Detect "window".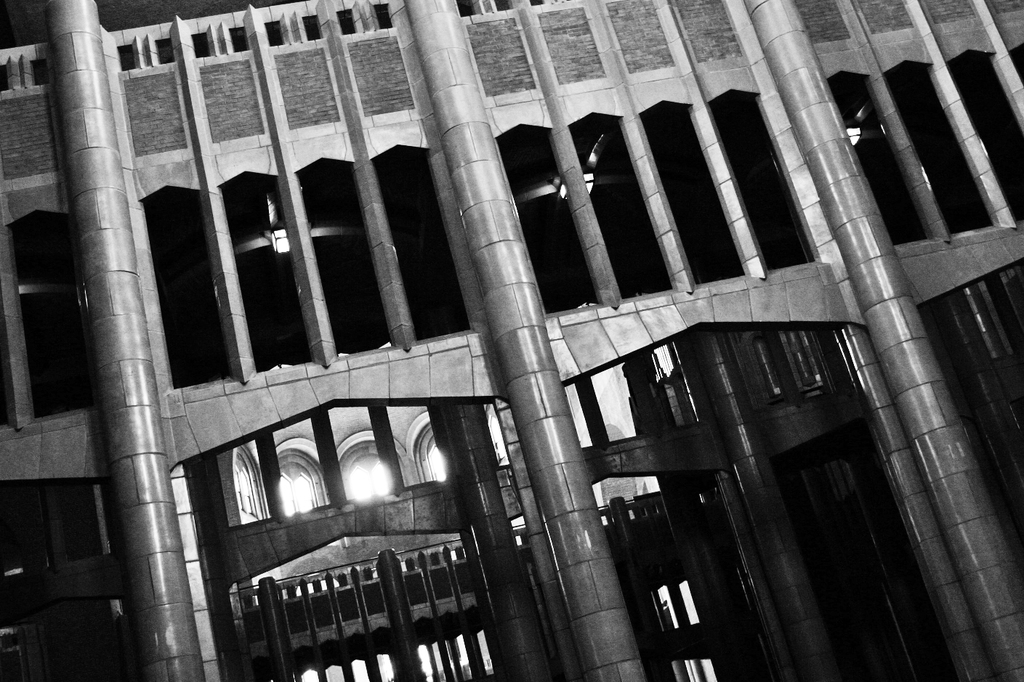
Detected at 413 423 446 482.
